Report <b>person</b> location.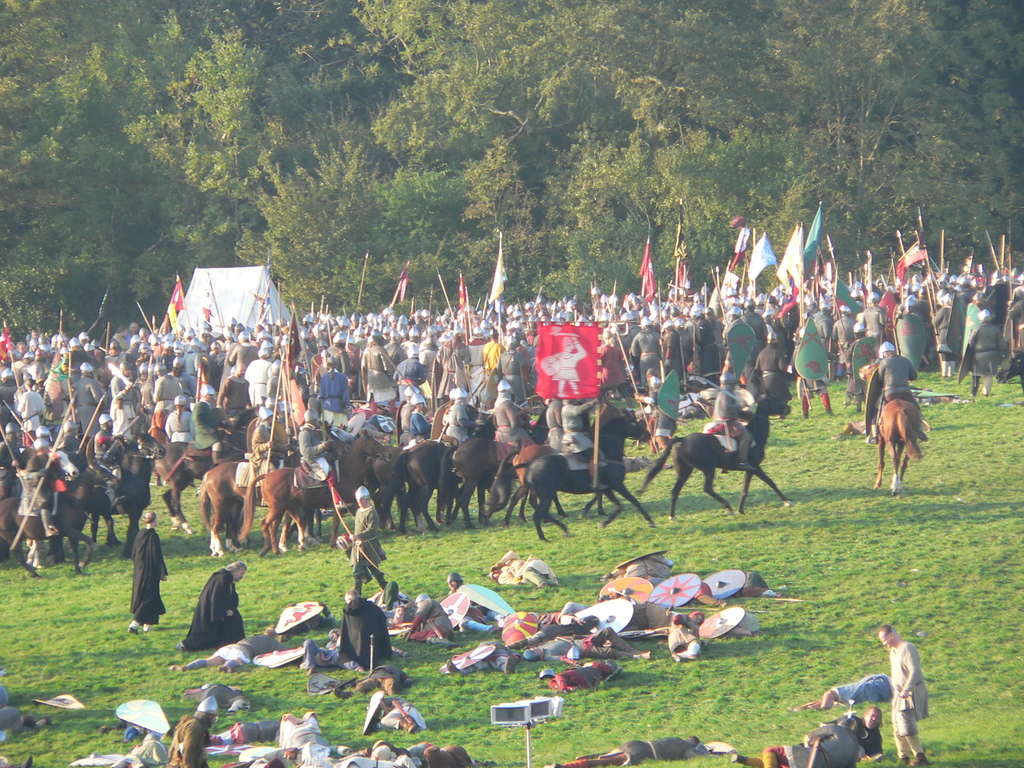
Report: l=801, t=704, r=880, b=762.
